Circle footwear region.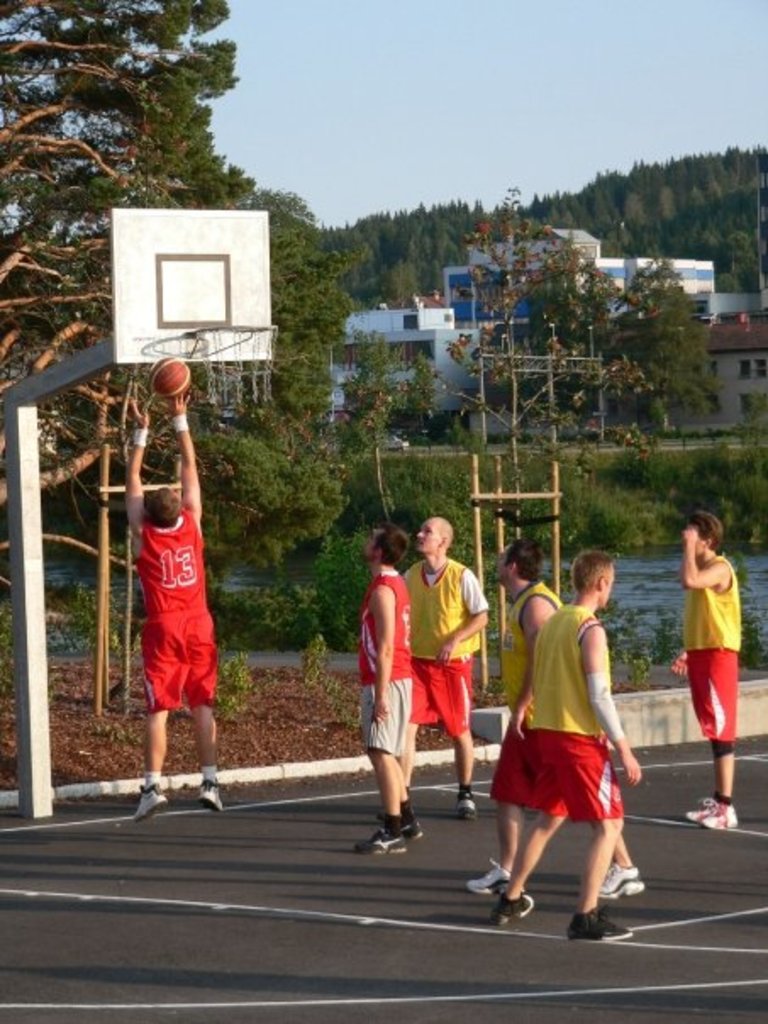
Region: 132,782,164,821.
